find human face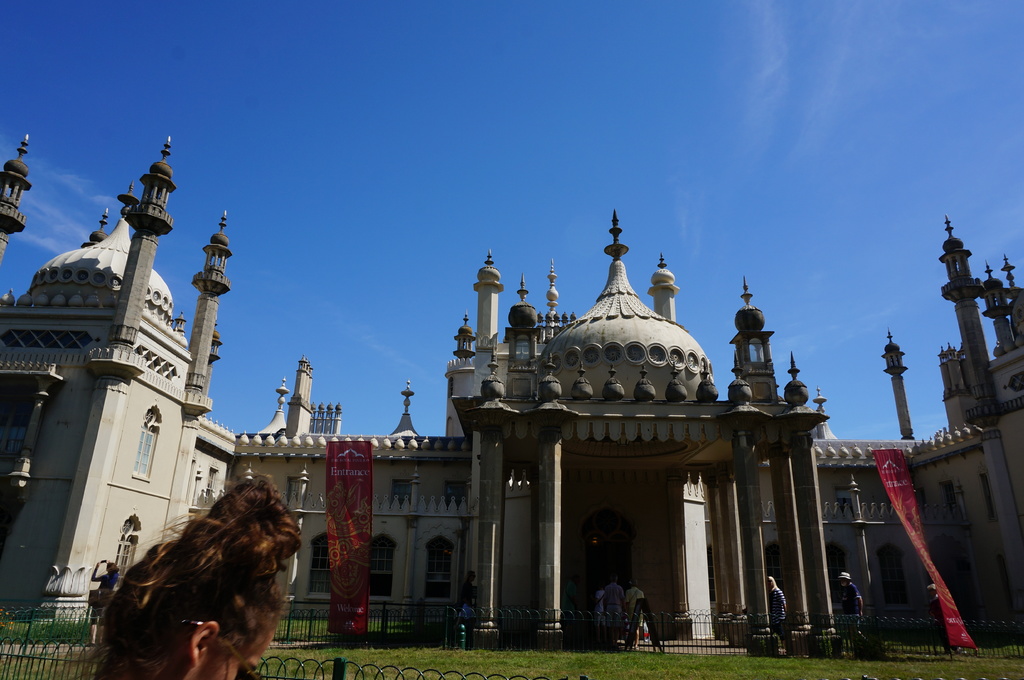
(840,578,849,585)
